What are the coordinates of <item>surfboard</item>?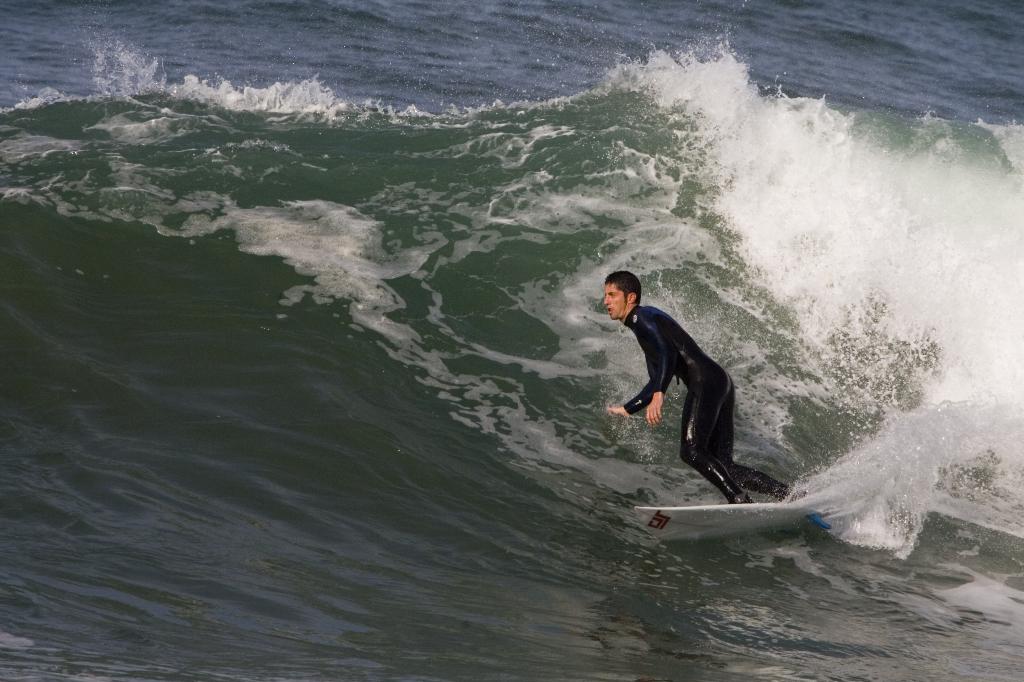
region(635, 502, 838, 549).
